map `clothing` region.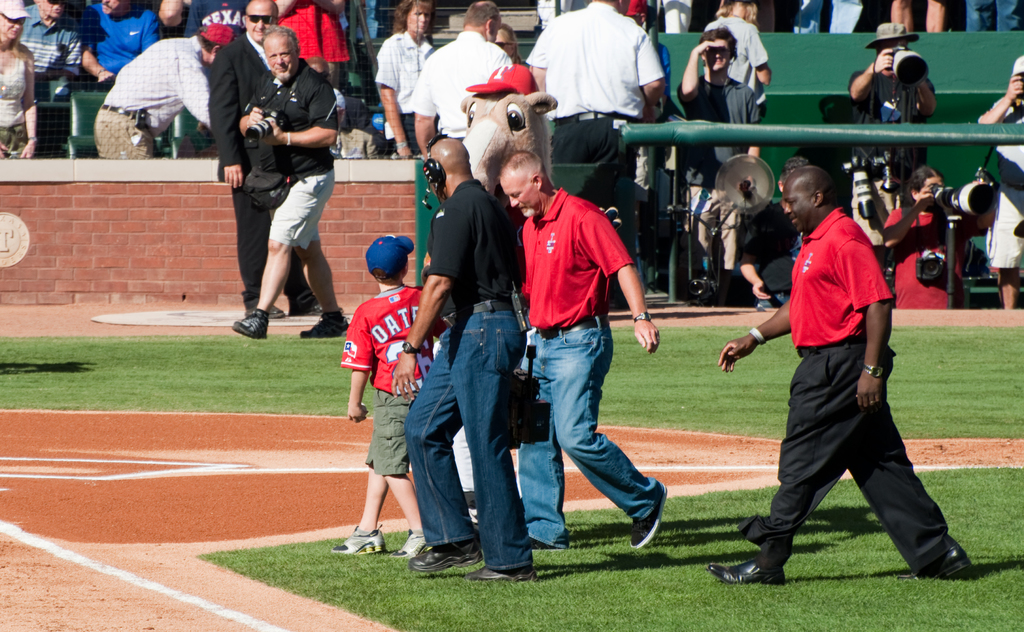
Mapped to [left=979, top=93, right=1023, bottom=277].
